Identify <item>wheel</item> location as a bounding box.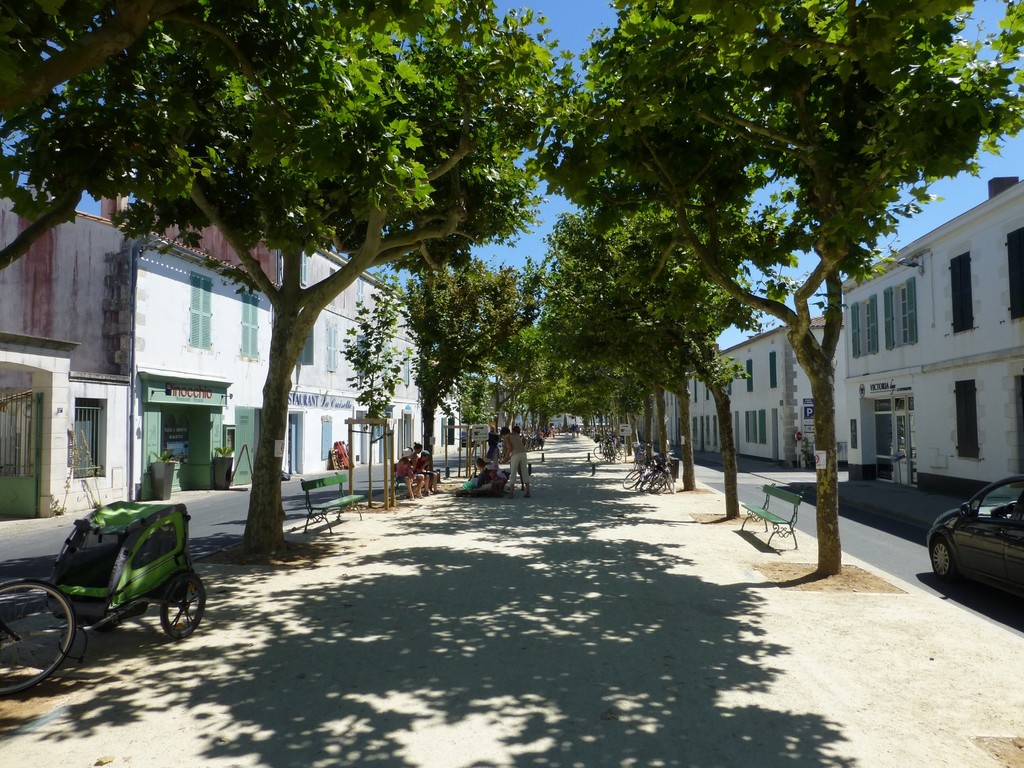
159/570/205/637.
